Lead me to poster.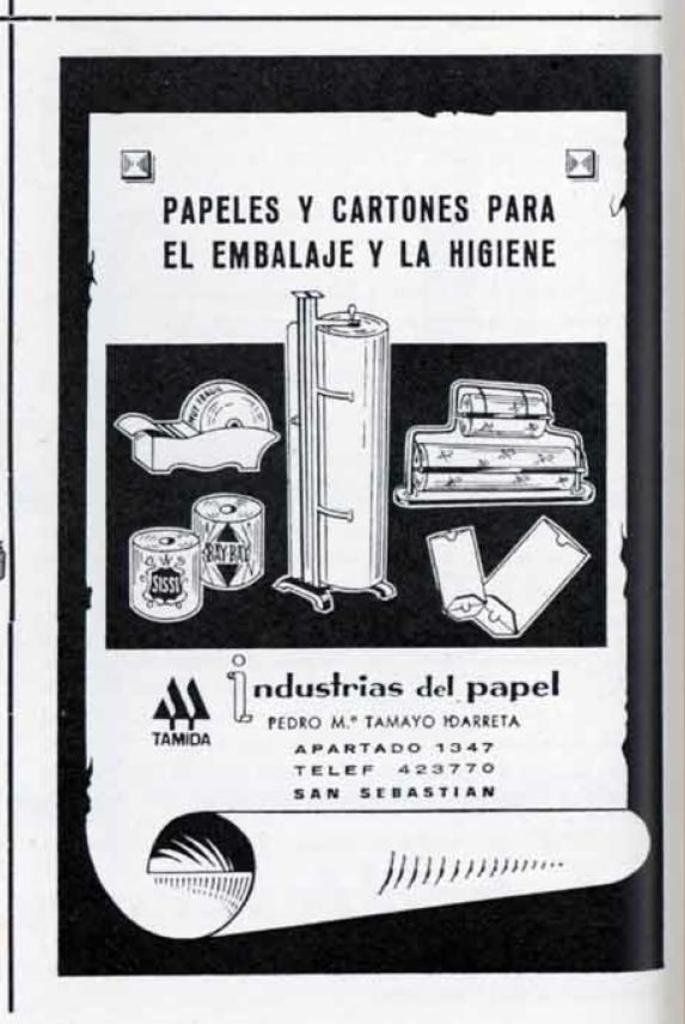
Lead to 0 0 684 1023.
